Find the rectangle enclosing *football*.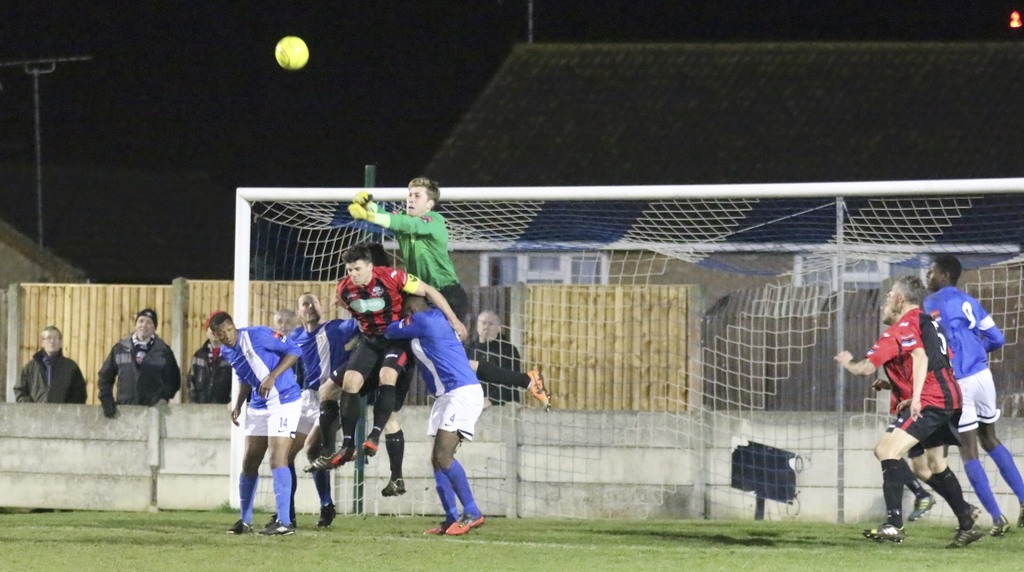
<bbox>274, 36, 309, 72</bbox>.
